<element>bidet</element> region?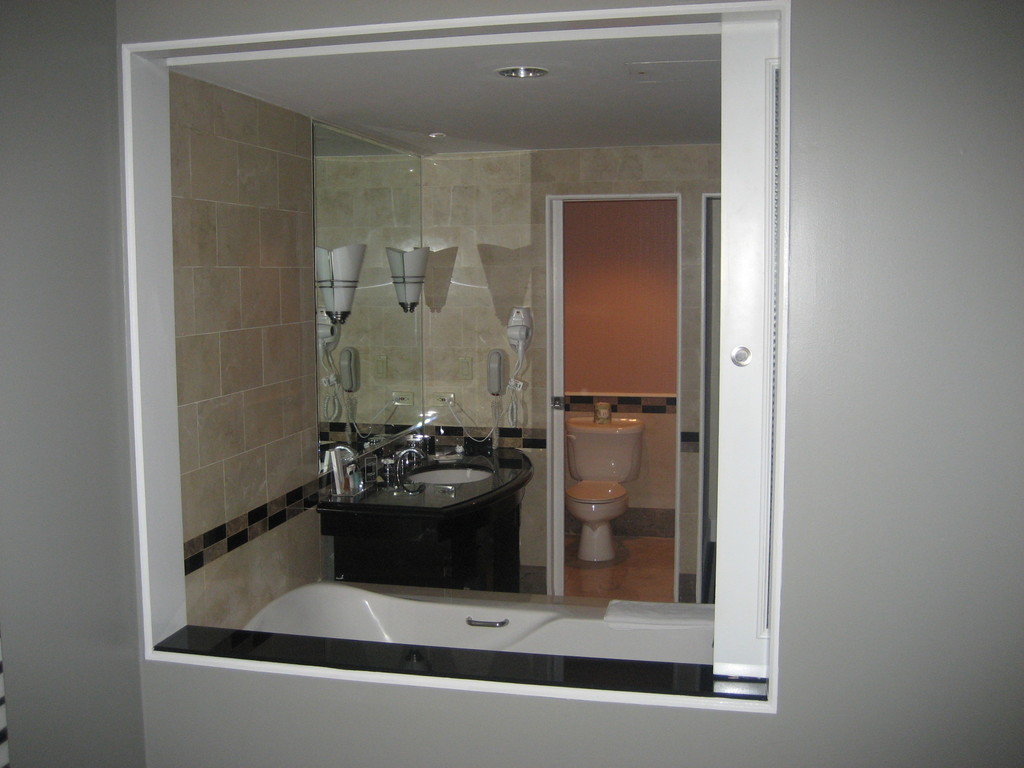
region(568, 477, 628, 561)
